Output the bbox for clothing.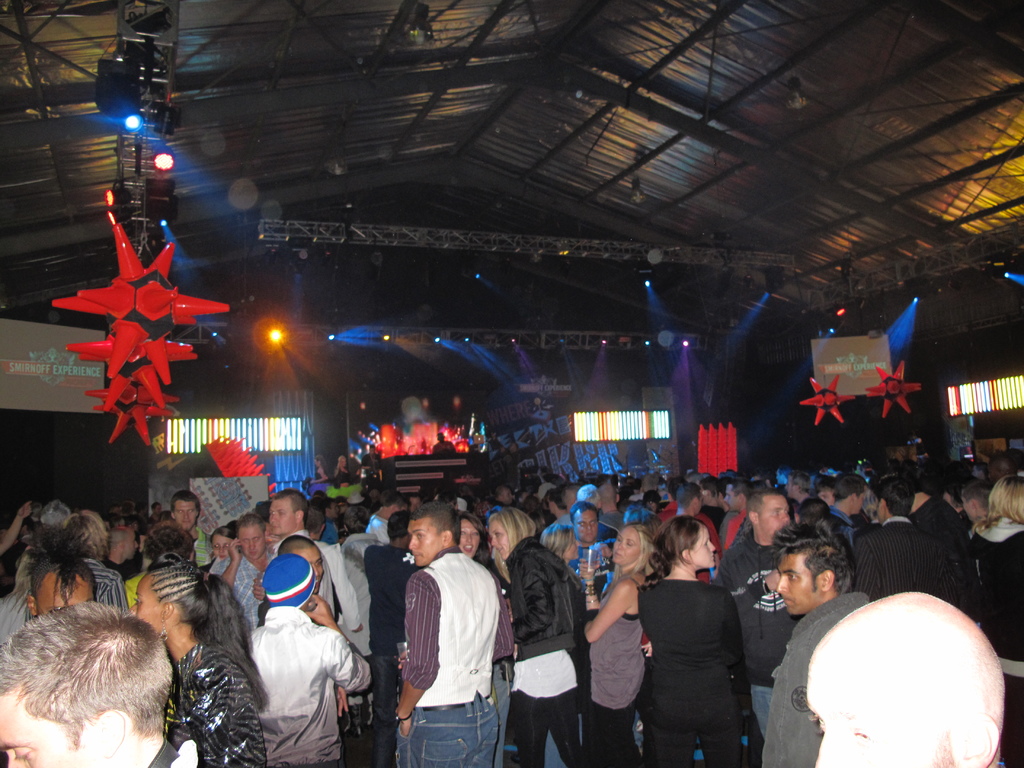
Rect(829, 506, 858, 552).
